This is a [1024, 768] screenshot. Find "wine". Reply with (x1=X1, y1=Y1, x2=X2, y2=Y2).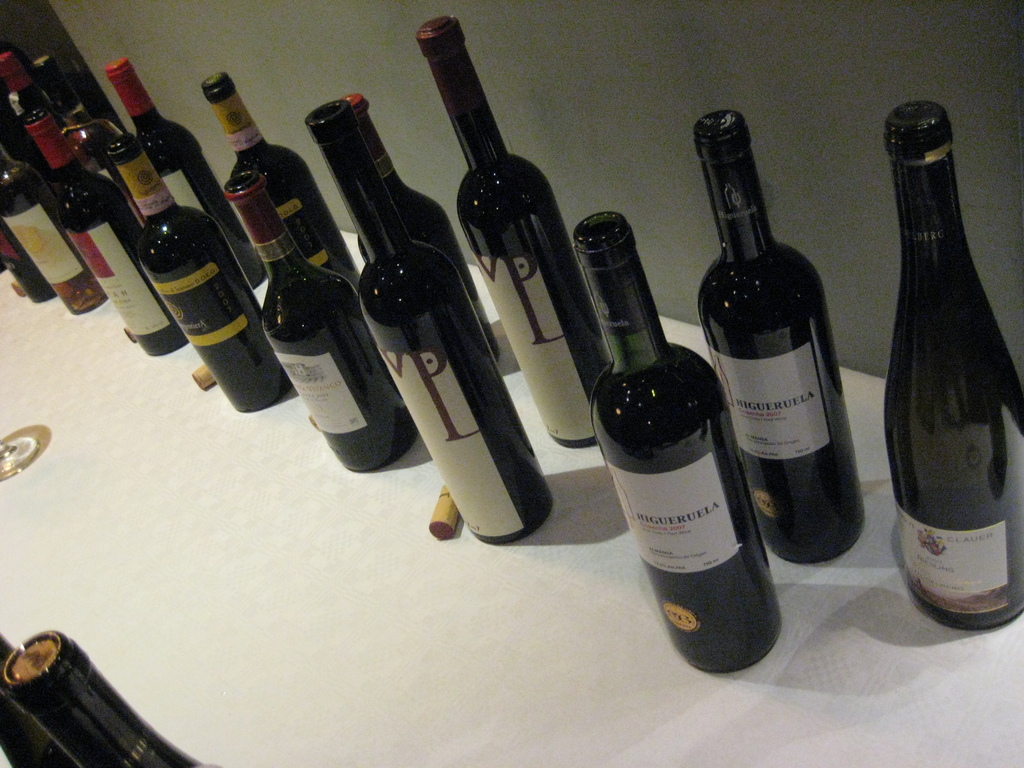
(x1=222, y1=72, x2=365, y2=290).
